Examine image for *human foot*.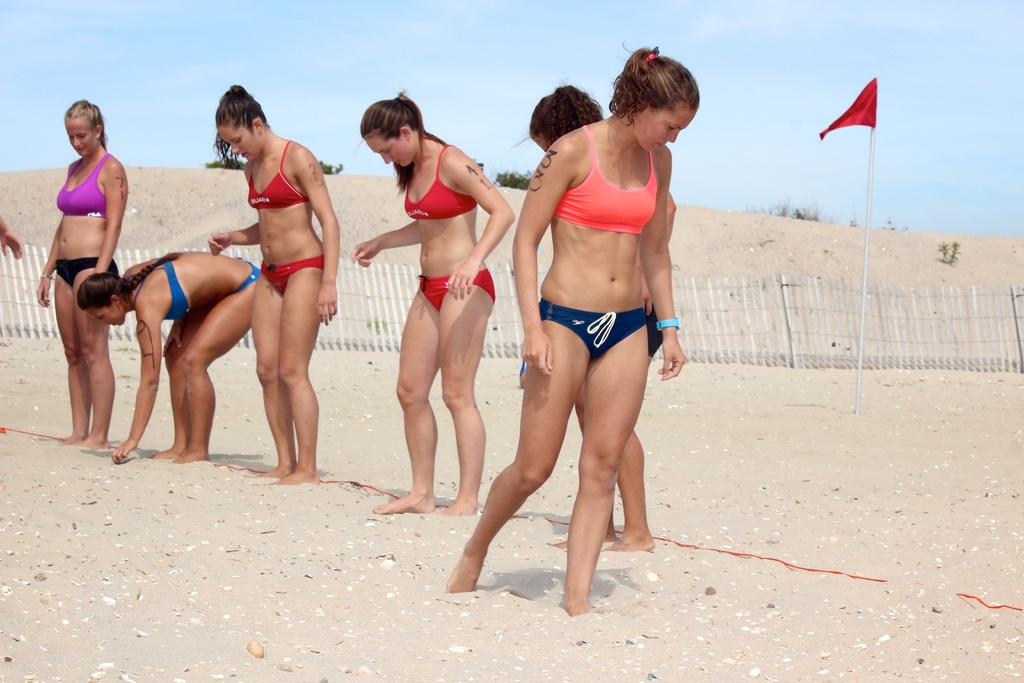
Examination result: <bbox>72, 432, 114, 447</bbox>.
